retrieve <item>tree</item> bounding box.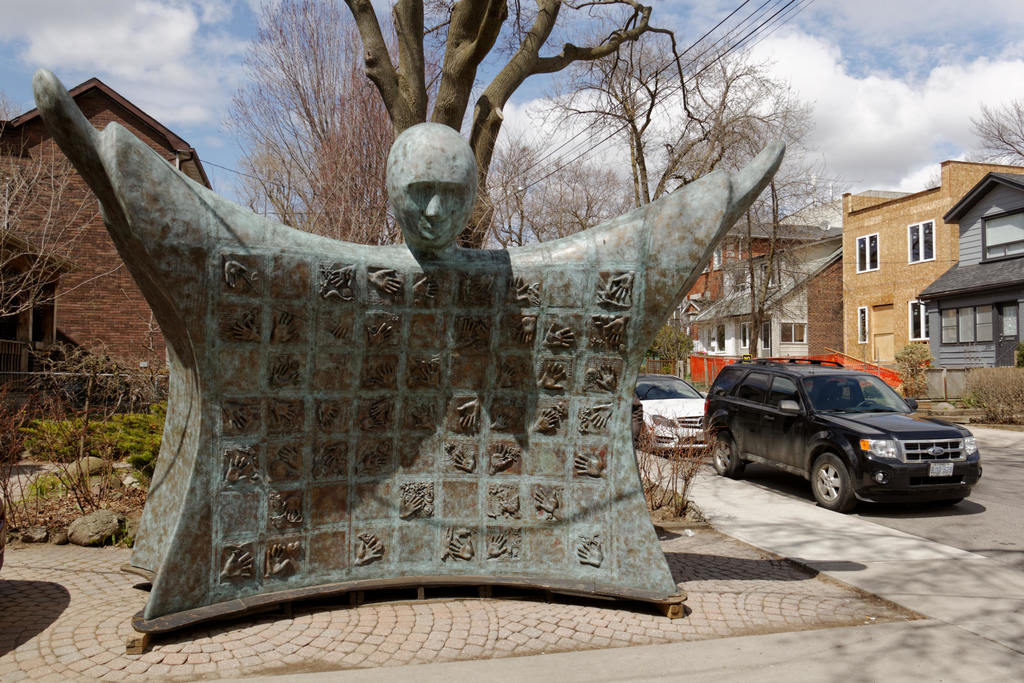
Bounding box: bbox=(536, 36, 667, 220).
